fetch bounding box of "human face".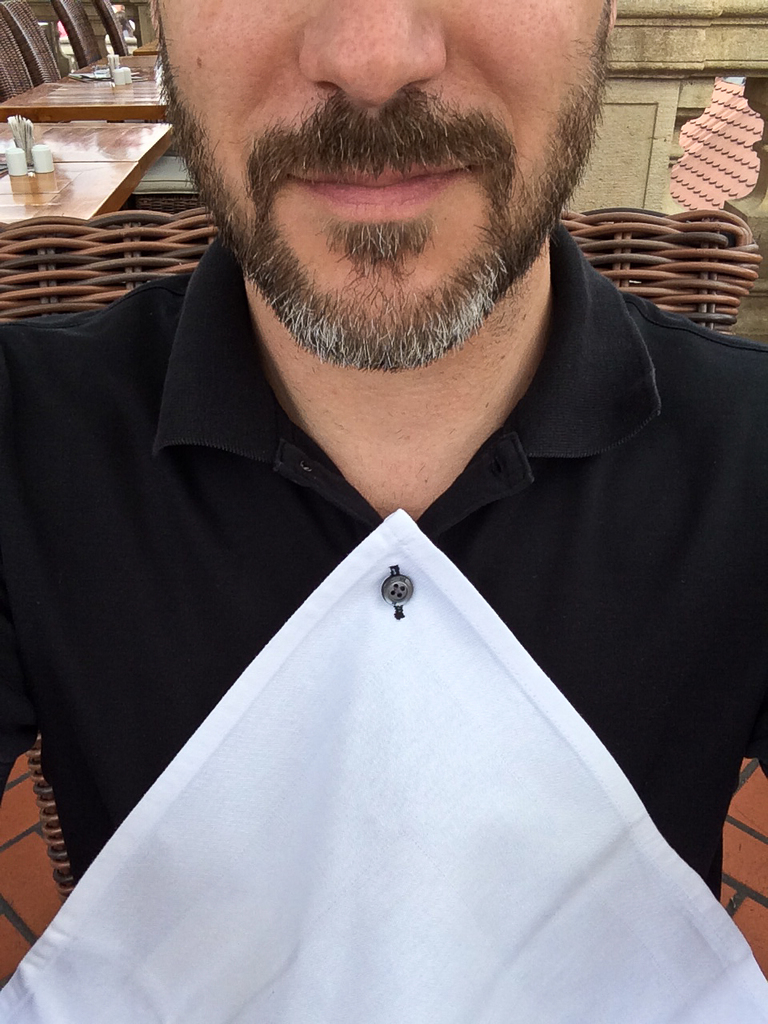
Bbox: [left=137, top=0, right=603, bottom=382].
